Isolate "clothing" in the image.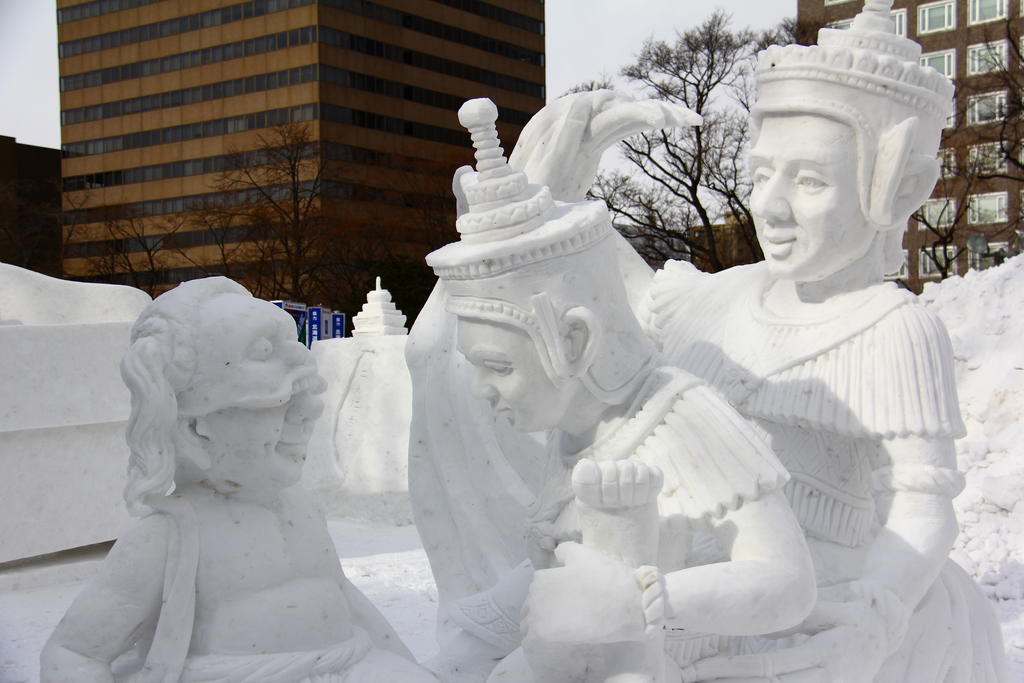
Isolated region: {"left": 520, "top": 360, "right": 790, "bottom": 682}.
